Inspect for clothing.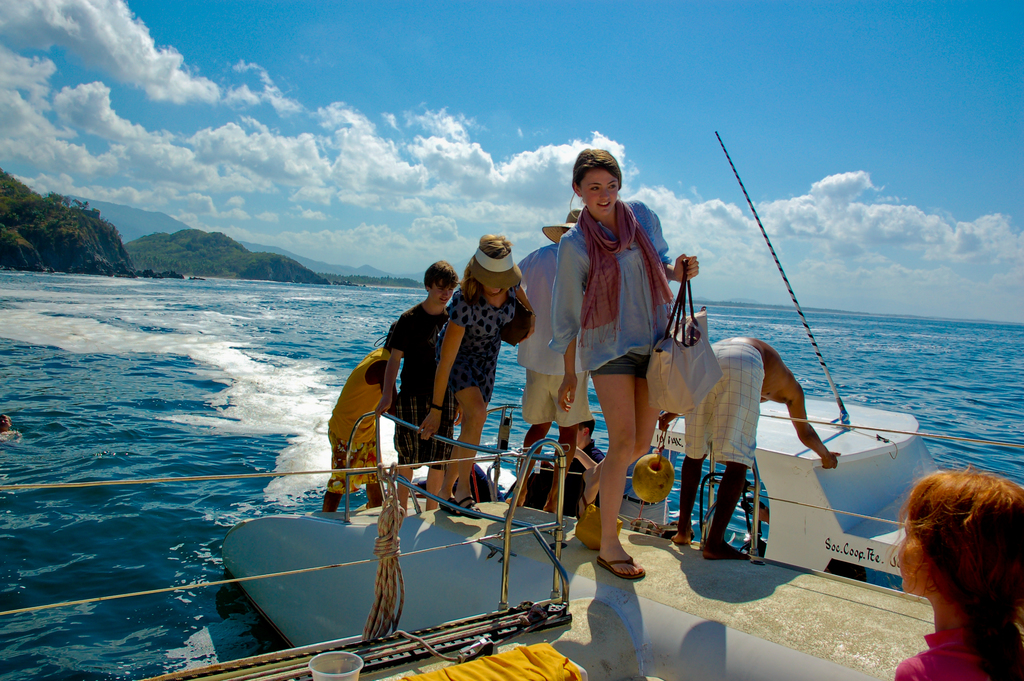
Inspection: {"left": 879, "top": 623, "right": 1017, "bottom": 680}.
